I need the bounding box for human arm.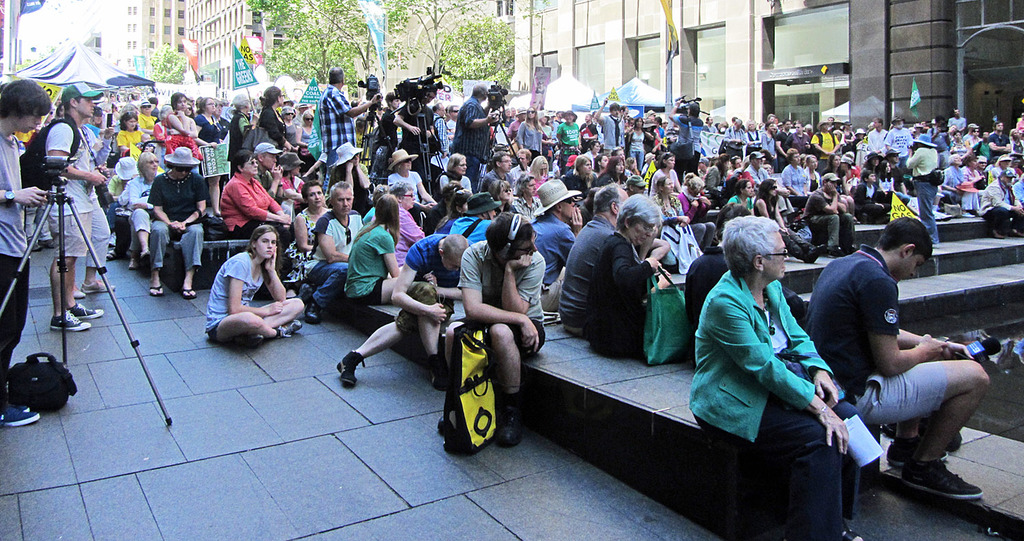
Here it is: {"x1": 0, "y1": 183, "x2": 49, "y2": 208}.
